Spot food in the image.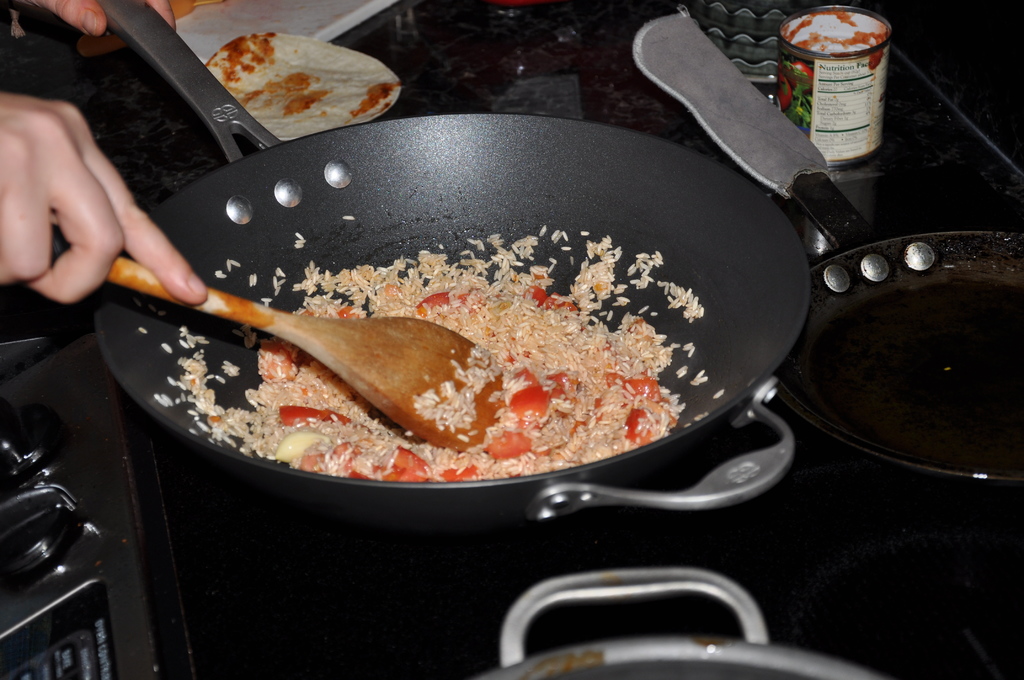
food found at <bbox>203, 30, 398, 145</bbox>.
